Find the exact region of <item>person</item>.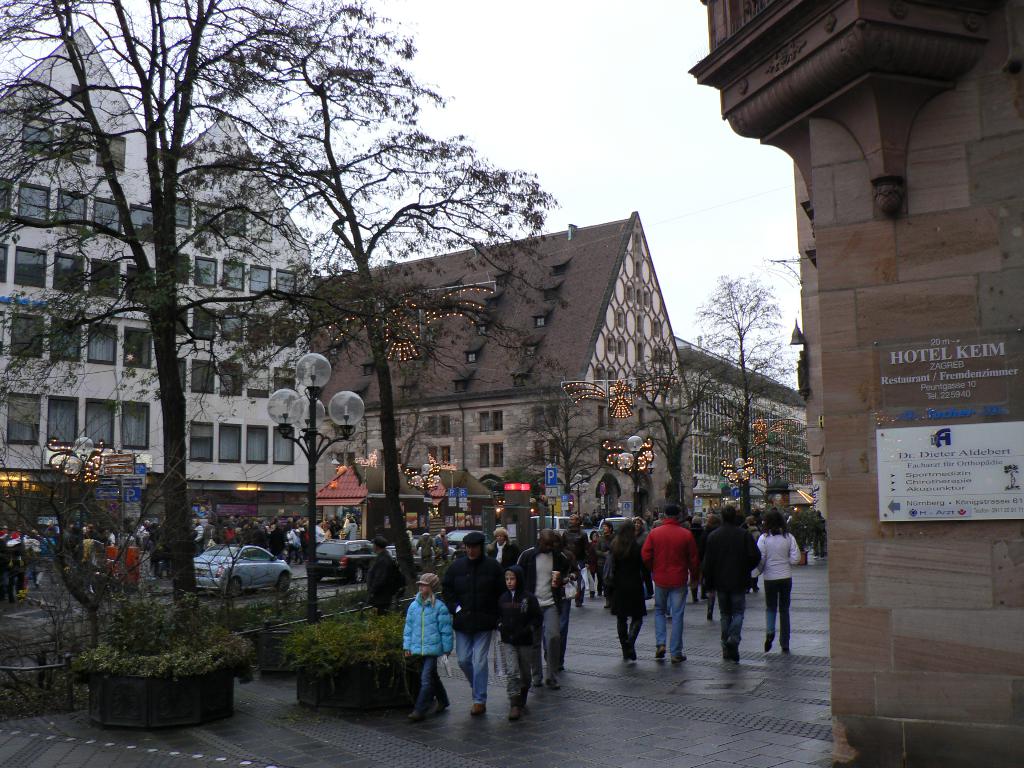
Exact region: {"left": 369, "top": 535, "right": 399, "bottom": 607}.
